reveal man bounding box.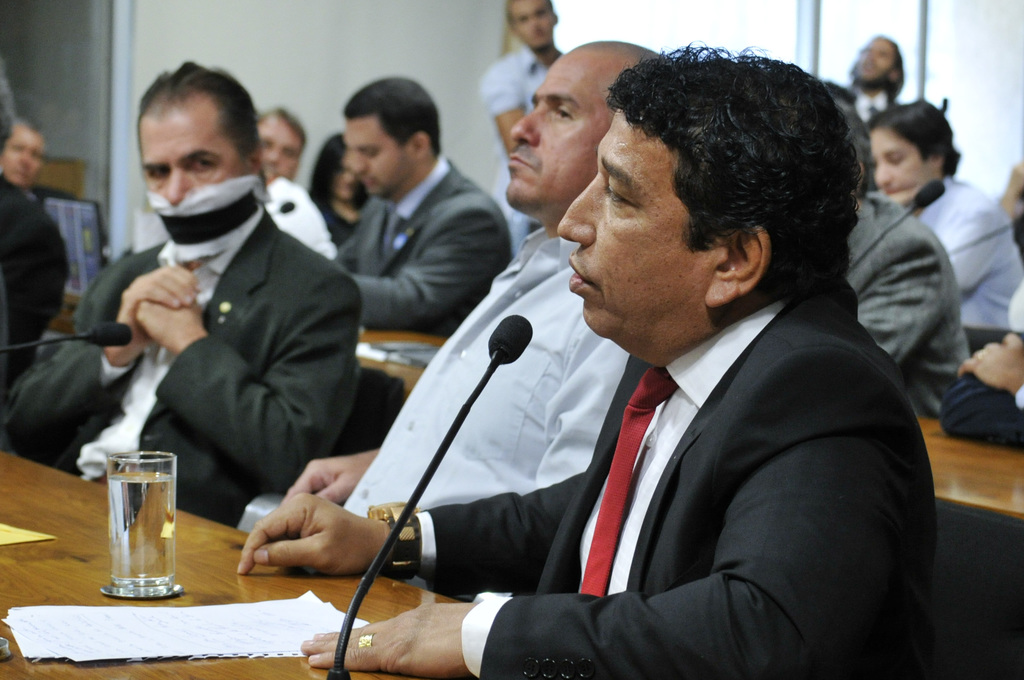
Revealed: (x1=282, y1=40, x2=659, y2=594).
